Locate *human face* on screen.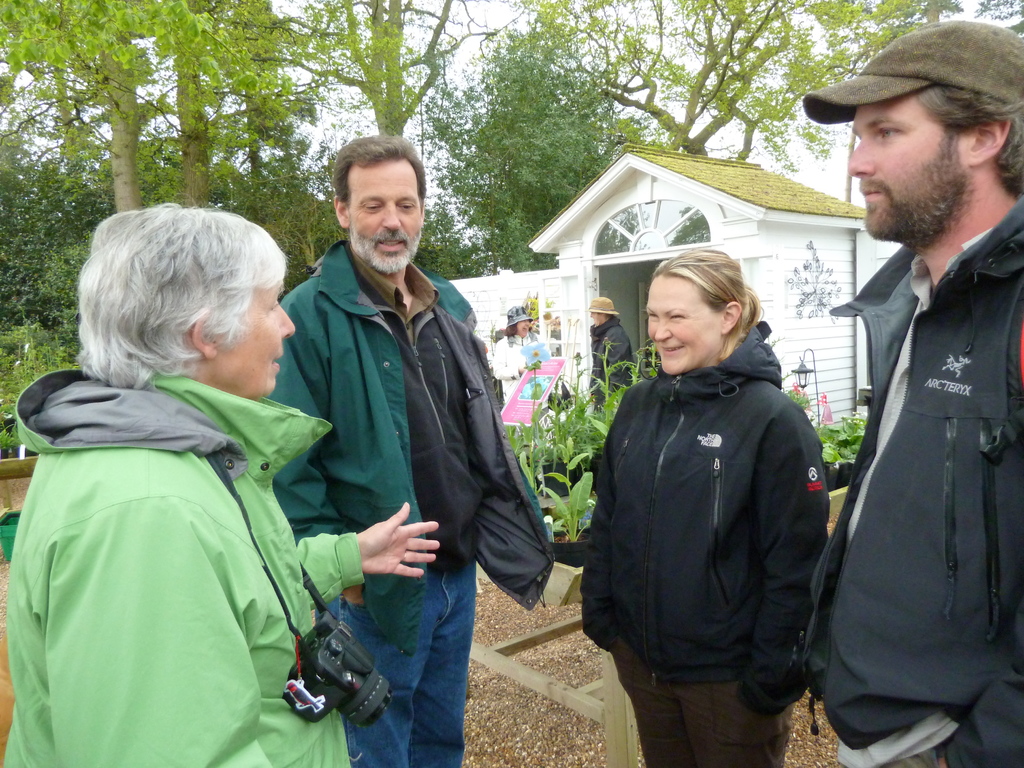
On screen at box=[221, 285, 293, 396].
